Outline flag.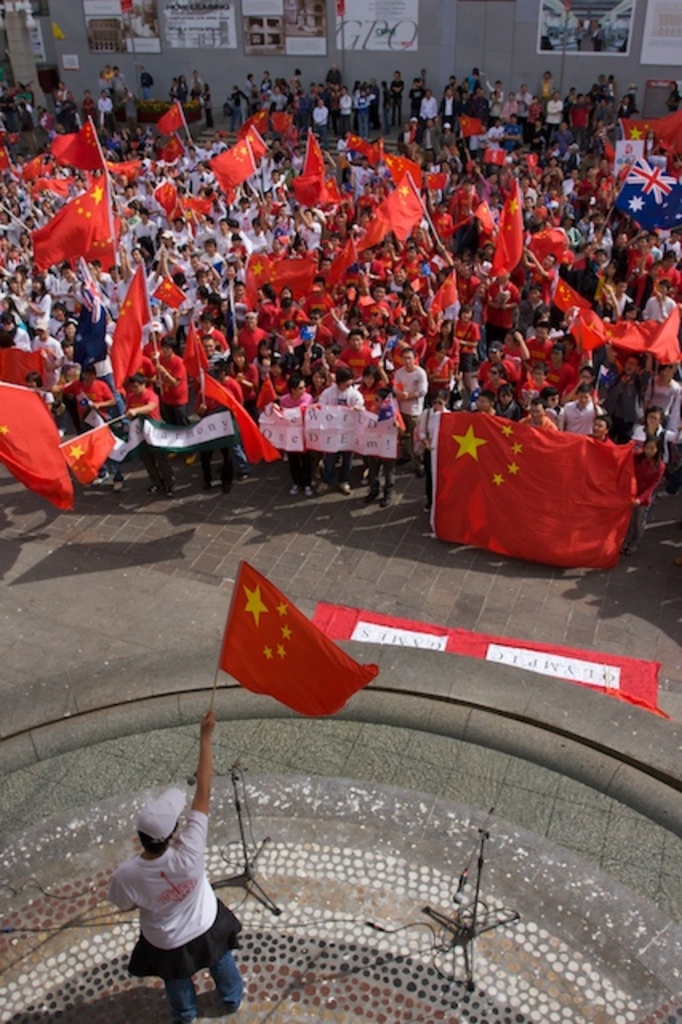
Outline: pyautogui.locateOnScreen(613, 114, 680, 157).
